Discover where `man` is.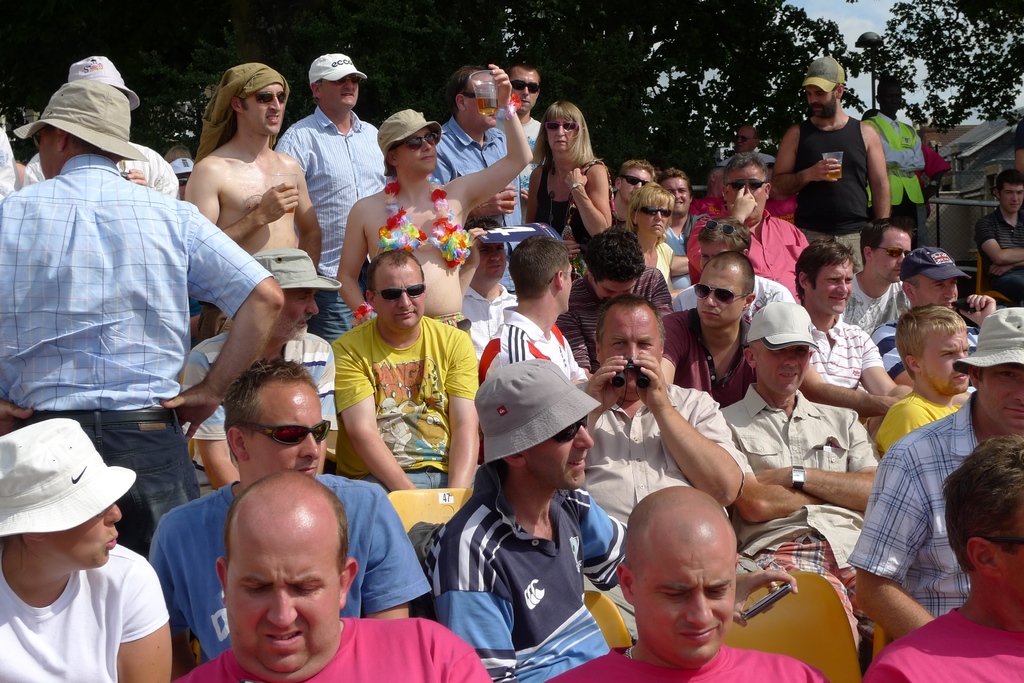
Discovered at l=182, t=60, r=328, b=321.
